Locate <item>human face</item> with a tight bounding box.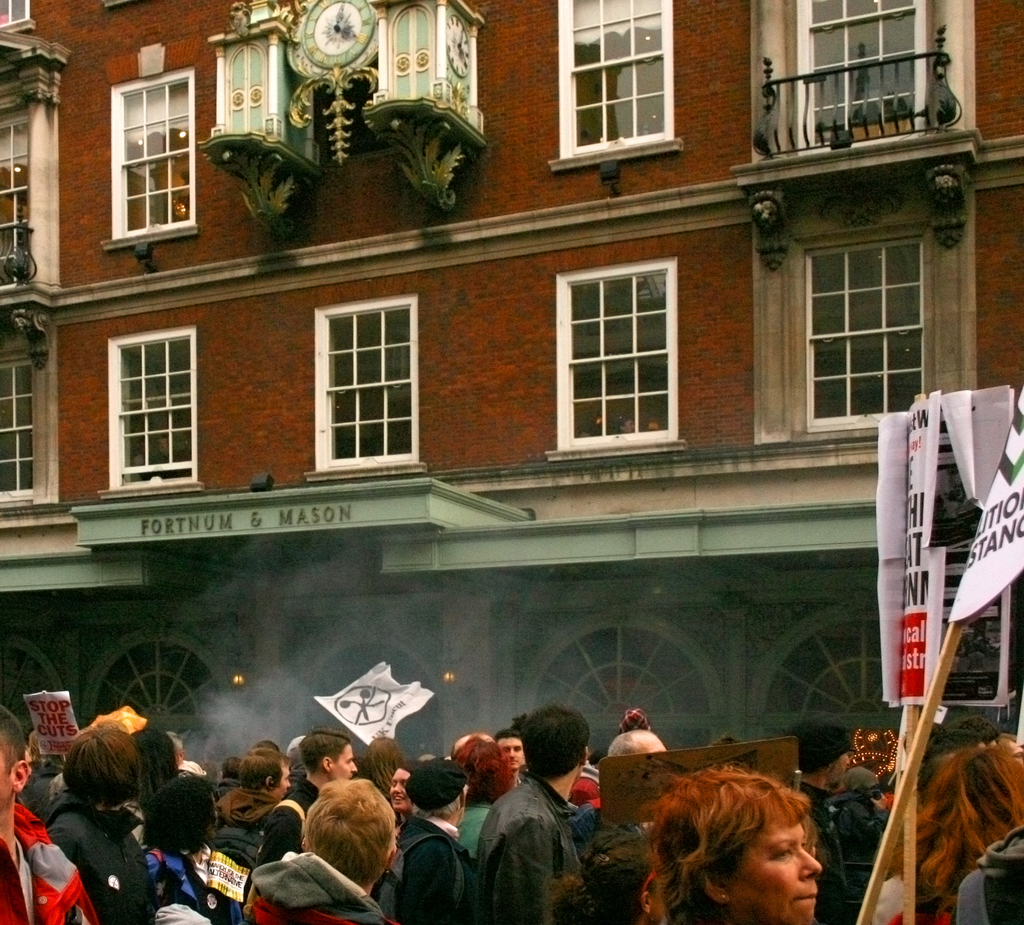
<region>385, 766, 415, 811</region>.
